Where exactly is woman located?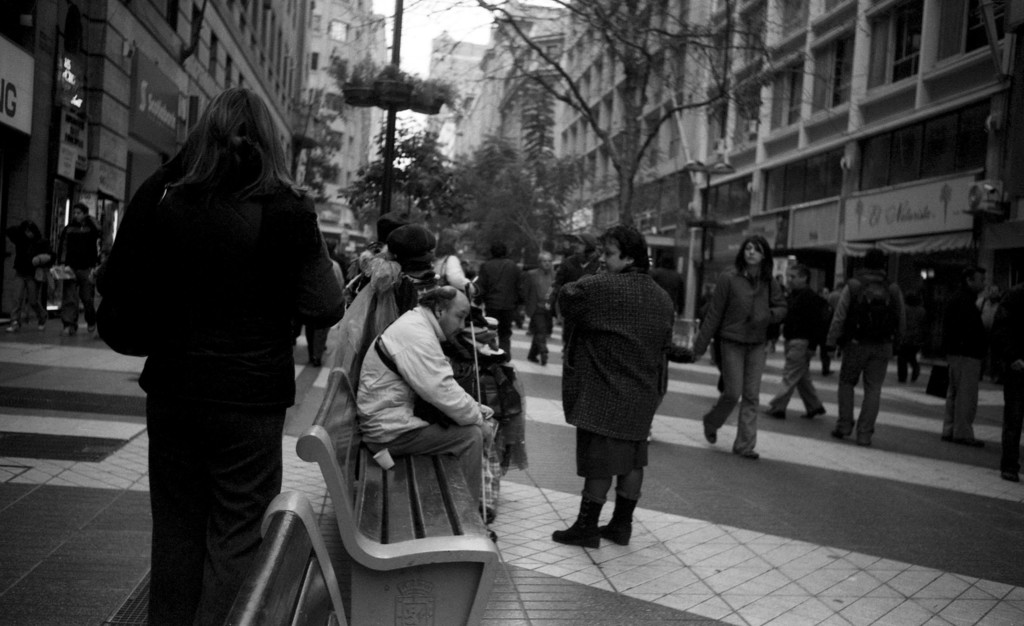
Its bounding box is detection(691, 234, 781, 450).
